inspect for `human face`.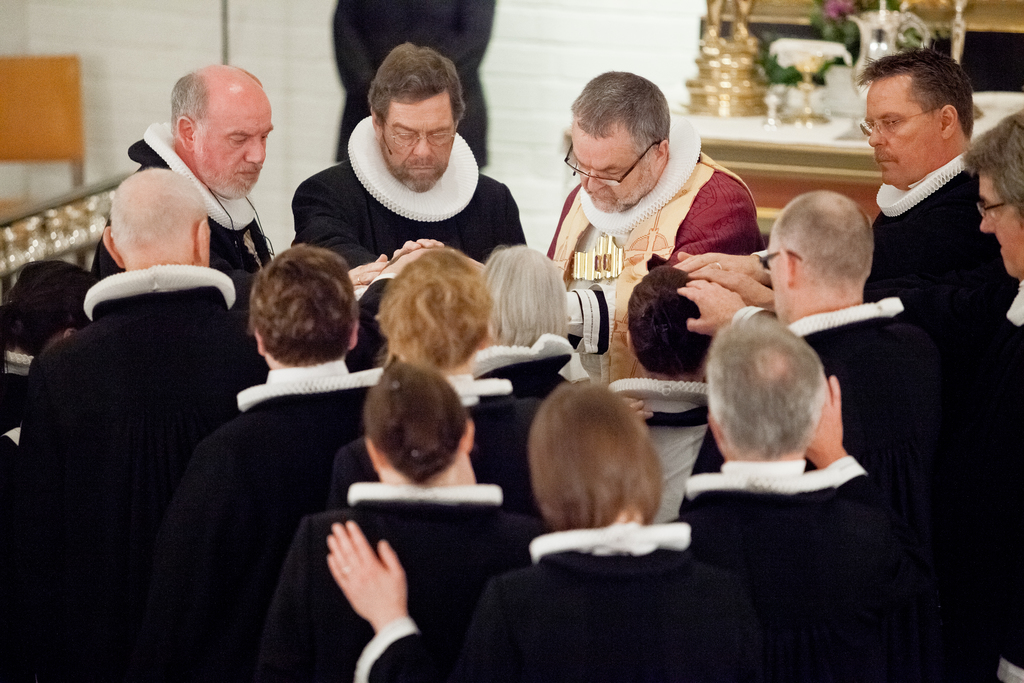
Inspection: (x1=976, y1=174, x2=1022, y2=276).
